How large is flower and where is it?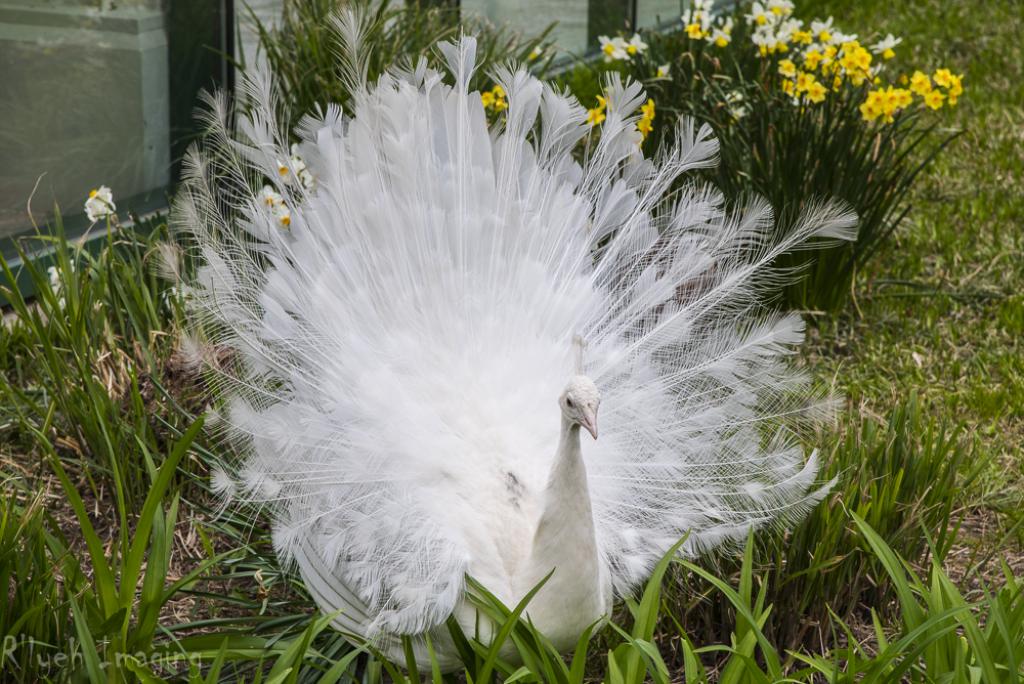
Bounding box: Rect(588, 102, 604, 124).
